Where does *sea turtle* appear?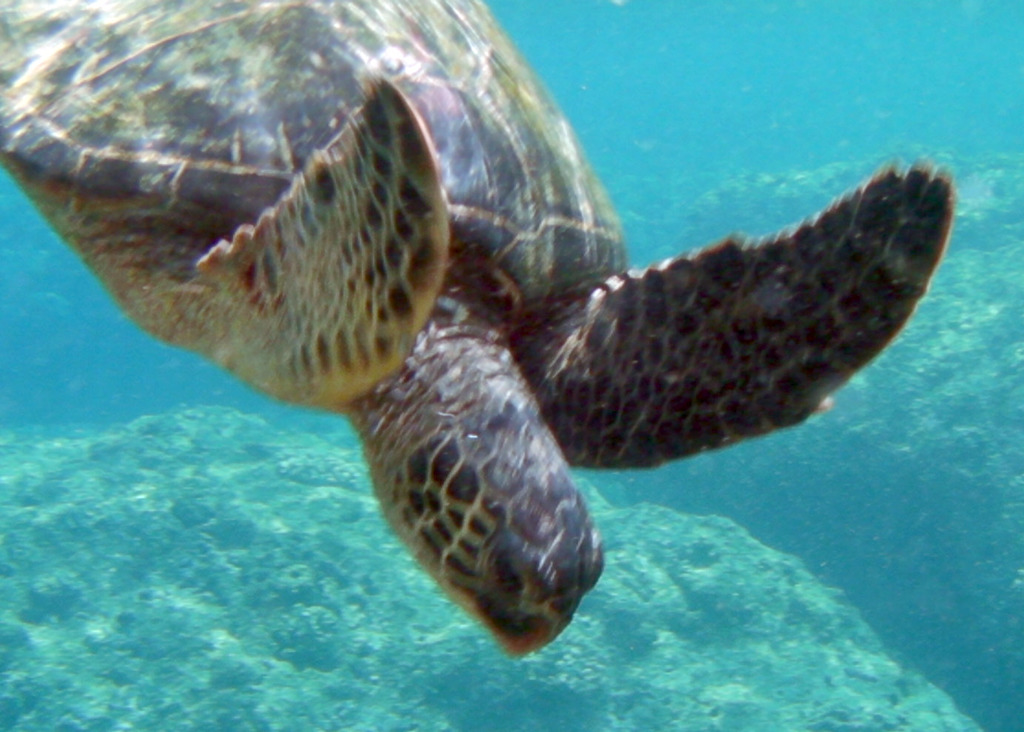
Appears at locate(0, 0, 954, 655).
